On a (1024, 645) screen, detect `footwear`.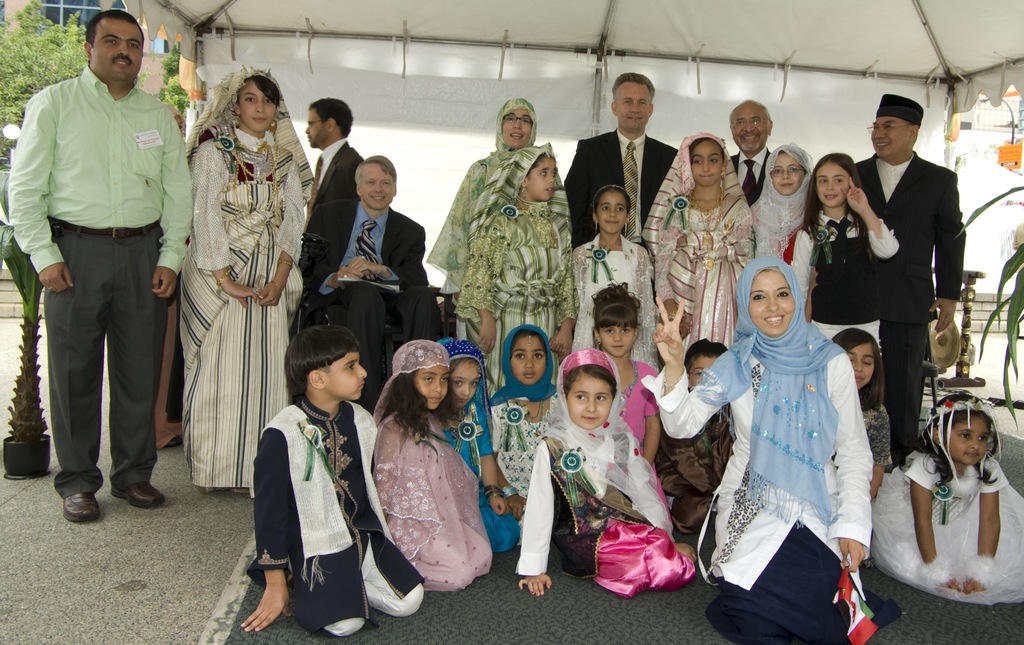
113:476:171:510.
